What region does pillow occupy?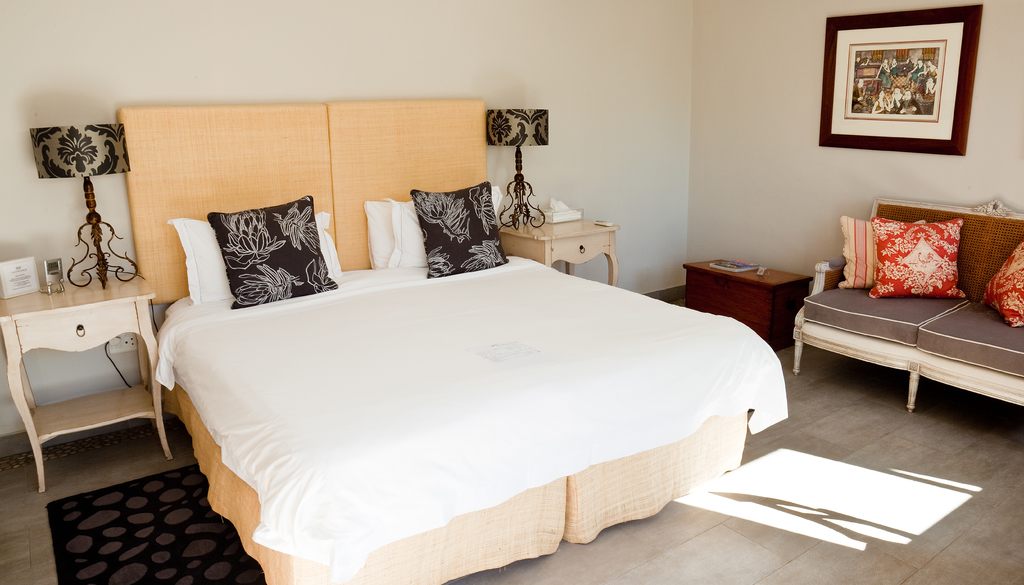
crop(363, 202, 388, 268).
